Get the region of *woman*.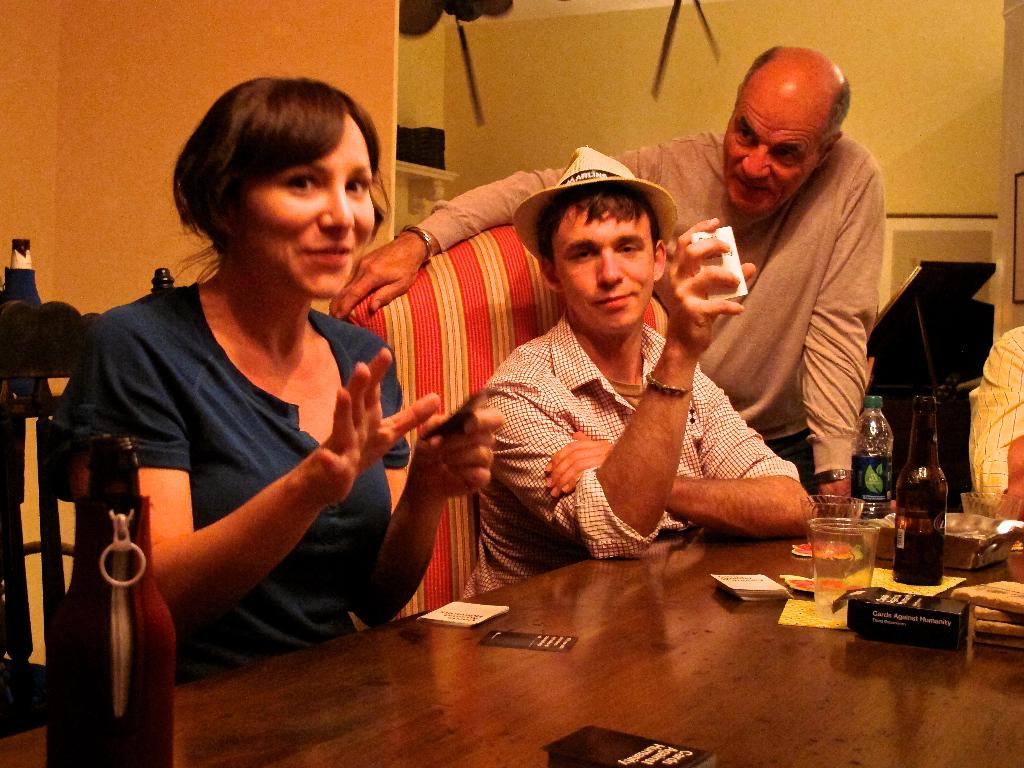
left=66, top=76, right=460, bottom=692.
